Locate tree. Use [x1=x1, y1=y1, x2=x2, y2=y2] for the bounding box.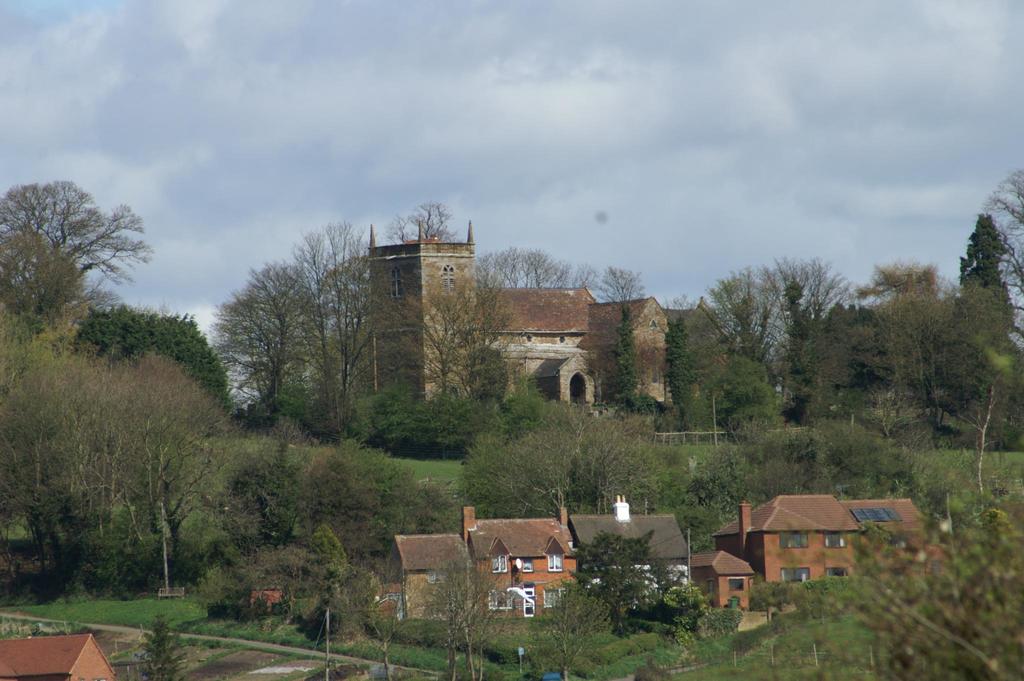
[x1=68, y1=307, x2=236, y2=415].
